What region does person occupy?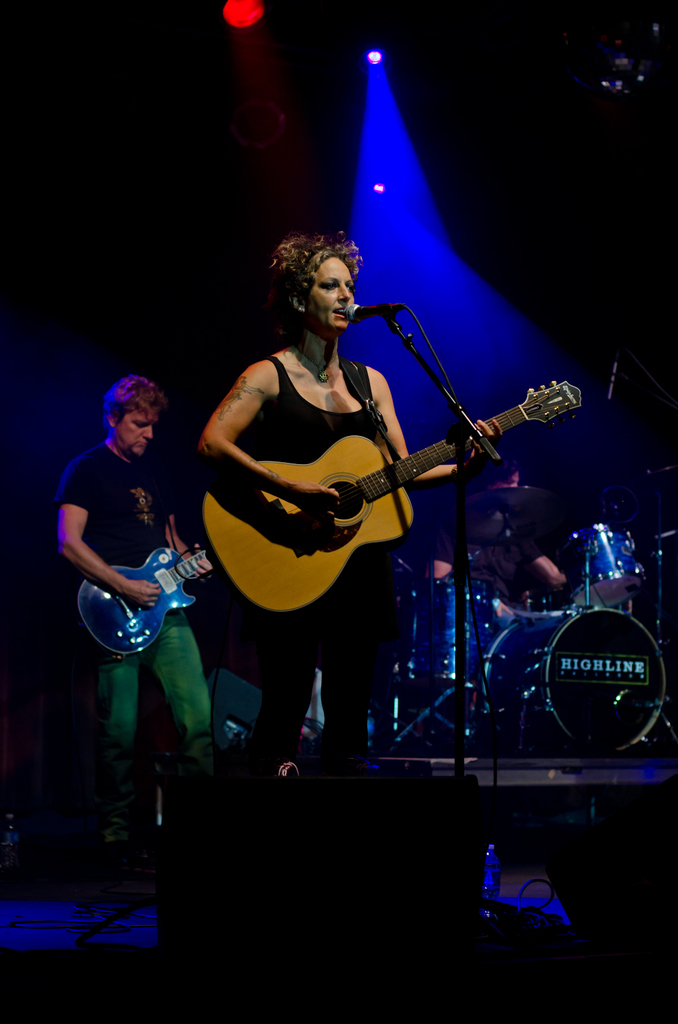
57/366/219/742.
